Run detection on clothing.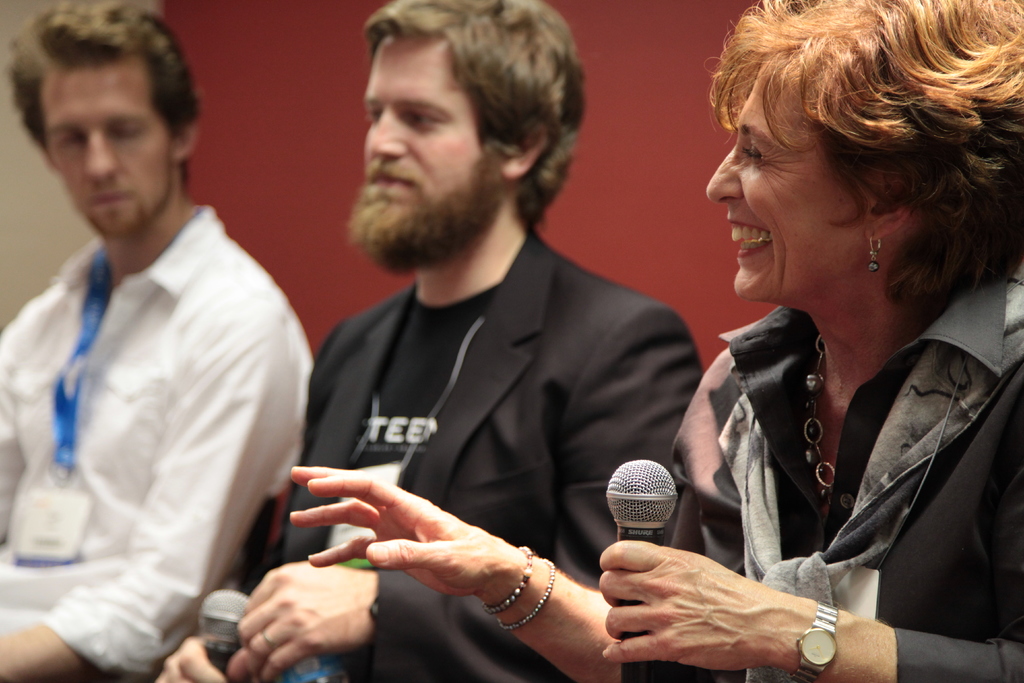
Result: Rect(260, 209, 707, 678).
